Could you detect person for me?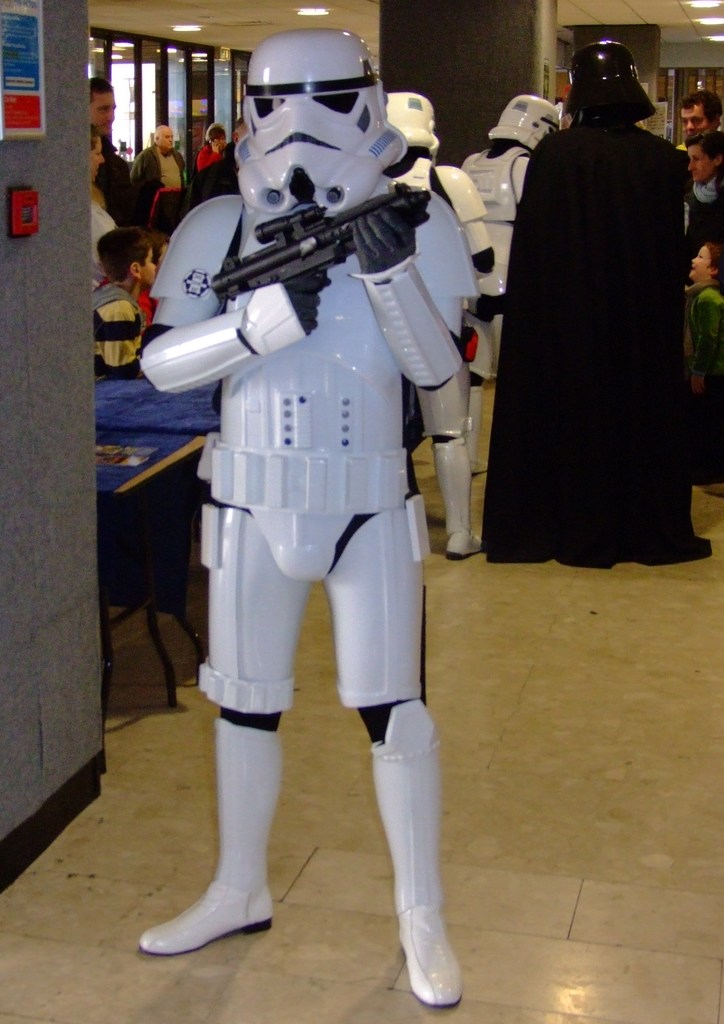
Detection result: select_region(683, 140, 723, 274).
